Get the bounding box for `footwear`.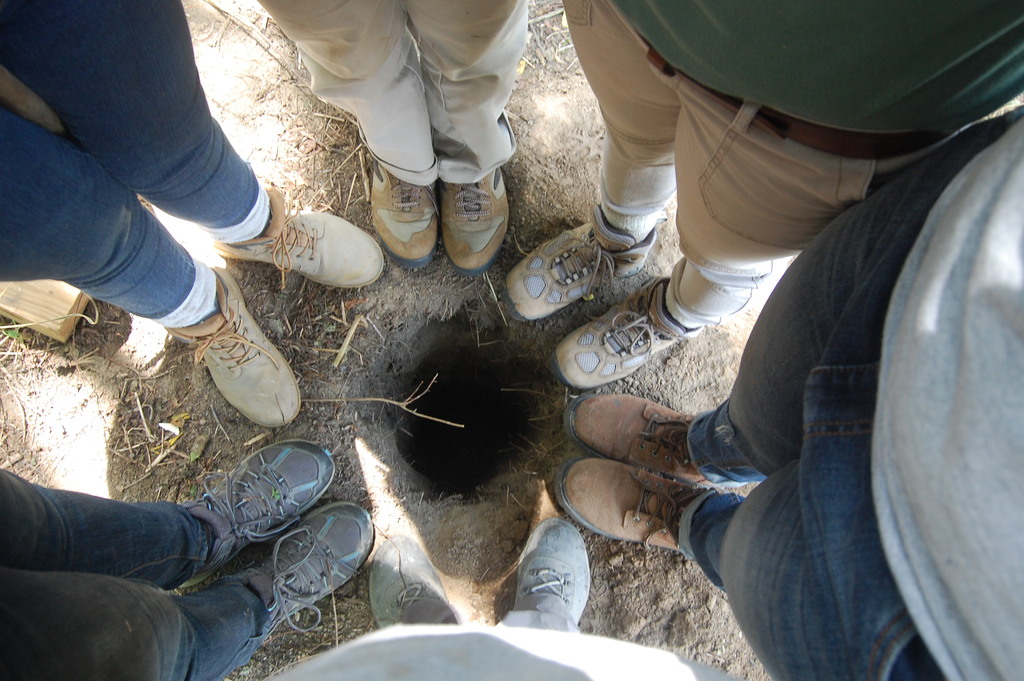
bbox=(370, 160, 438, 269).
